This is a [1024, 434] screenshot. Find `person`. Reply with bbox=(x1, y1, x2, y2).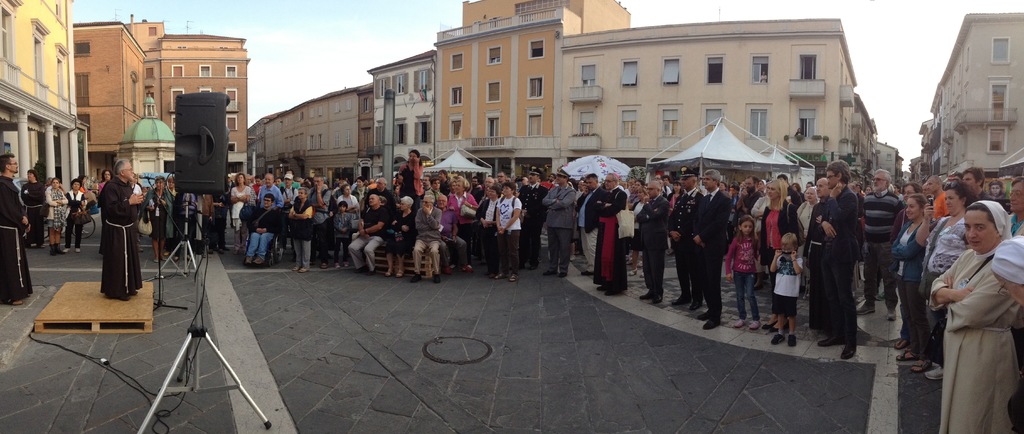
bbox=(442, 171, 473, 239).
